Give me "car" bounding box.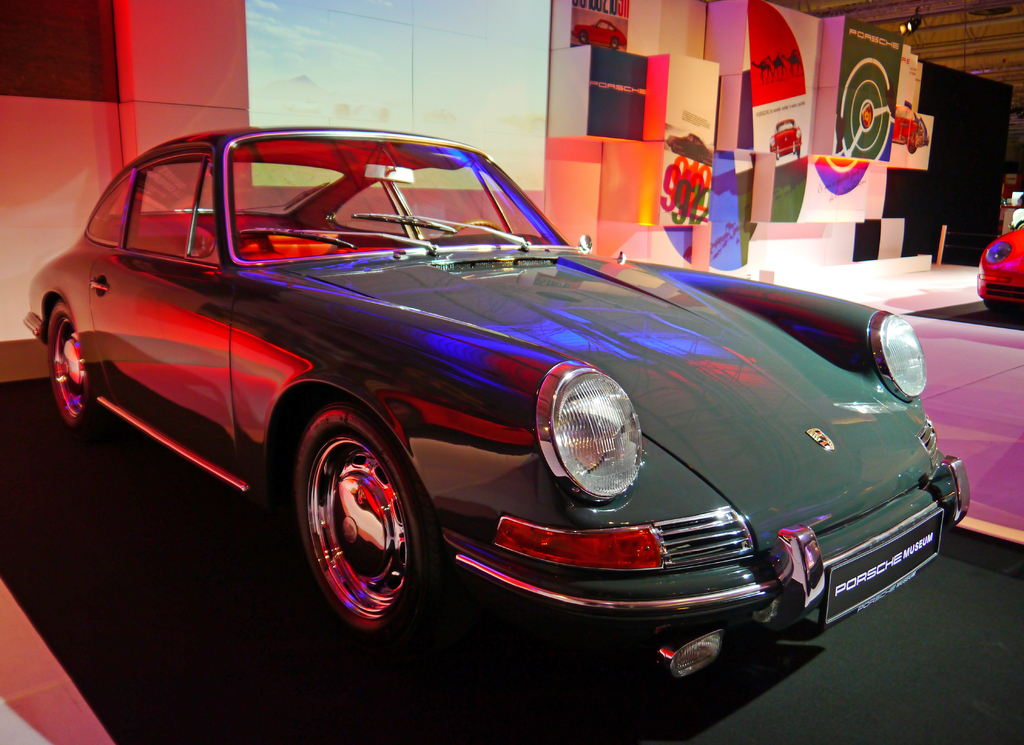
pyautogui.locateOnScreen(19, 123, 968, 692).
